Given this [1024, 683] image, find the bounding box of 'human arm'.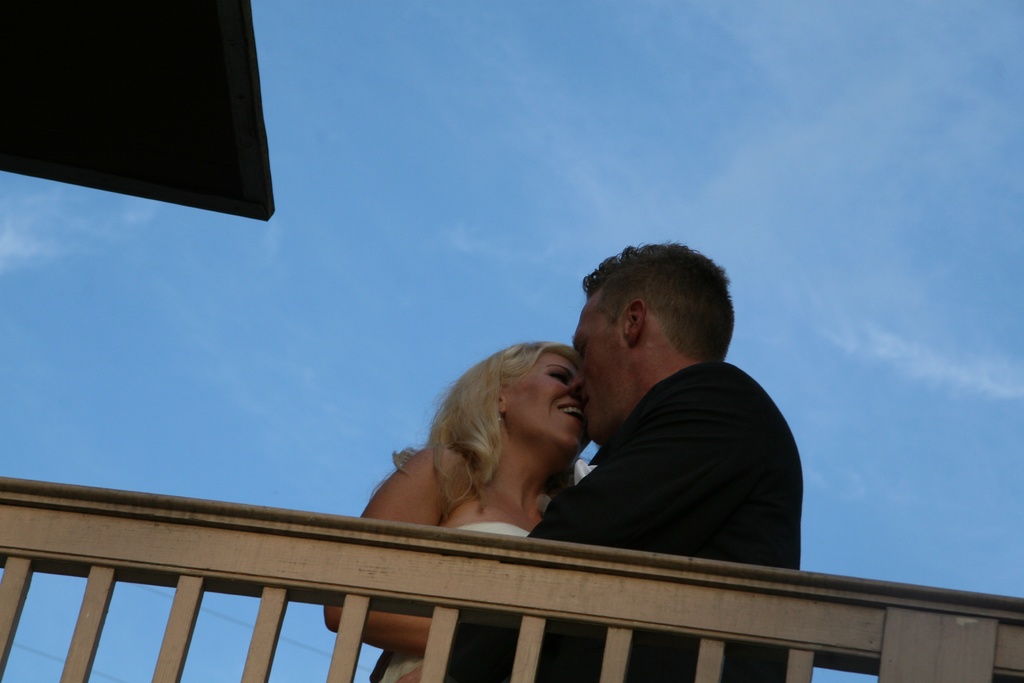
x1=447, y1=393, x2=749, y2=649.
